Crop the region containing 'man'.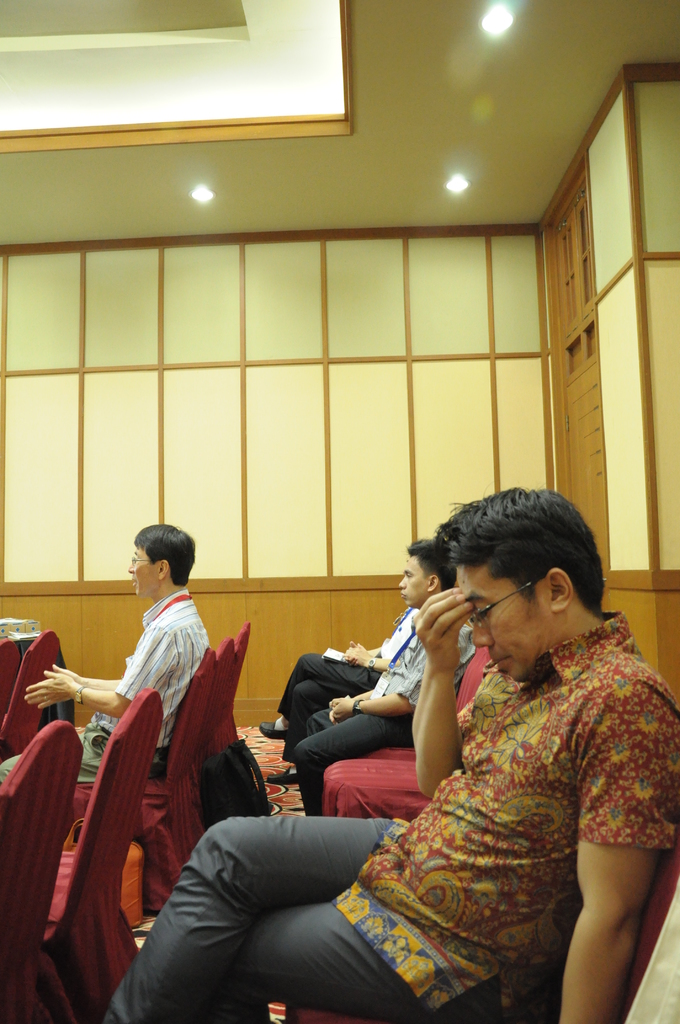
Crop region: 0 521 211 787.
